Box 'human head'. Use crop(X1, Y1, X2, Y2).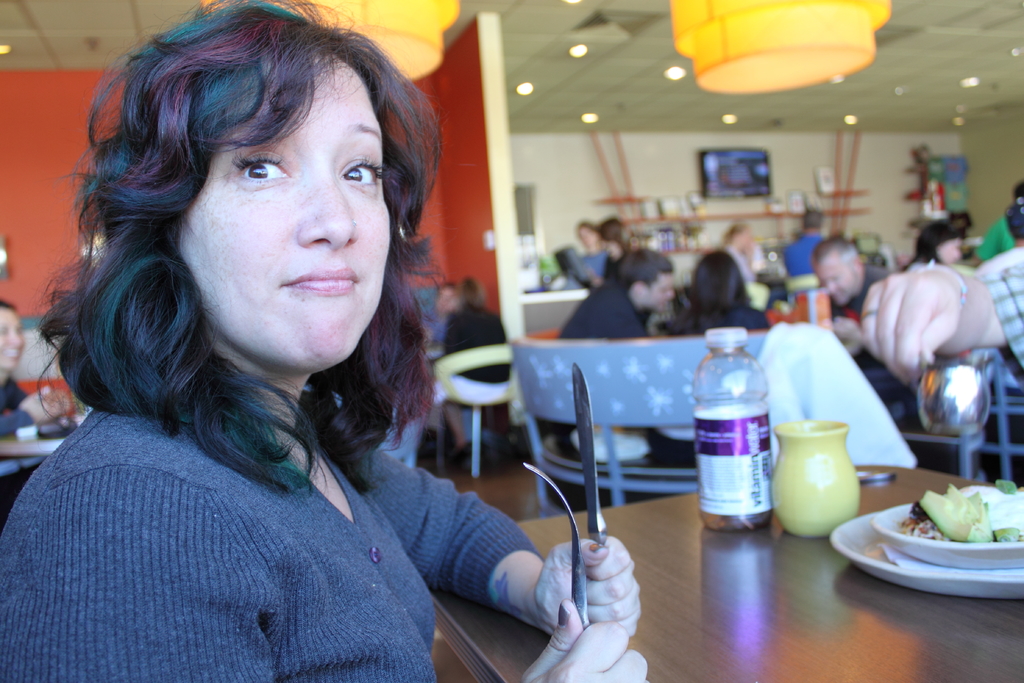
crop(811, 236, 868, 308).
